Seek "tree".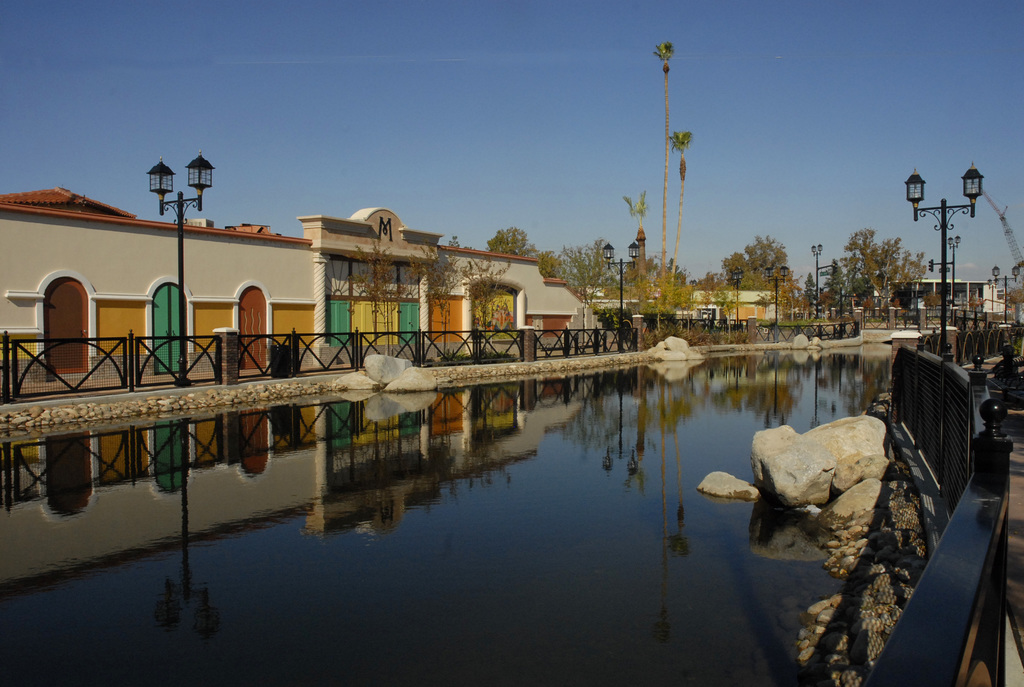
[left=666, top=127, right=692, bottom=309].
